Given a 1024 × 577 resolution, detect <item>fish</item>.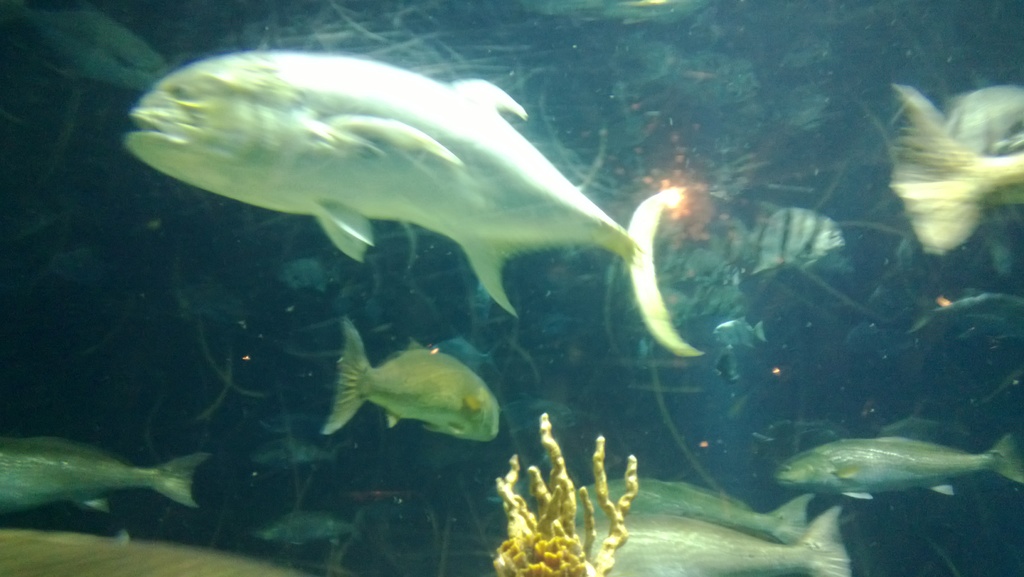
BBox(766, 418, 1022, 515).
